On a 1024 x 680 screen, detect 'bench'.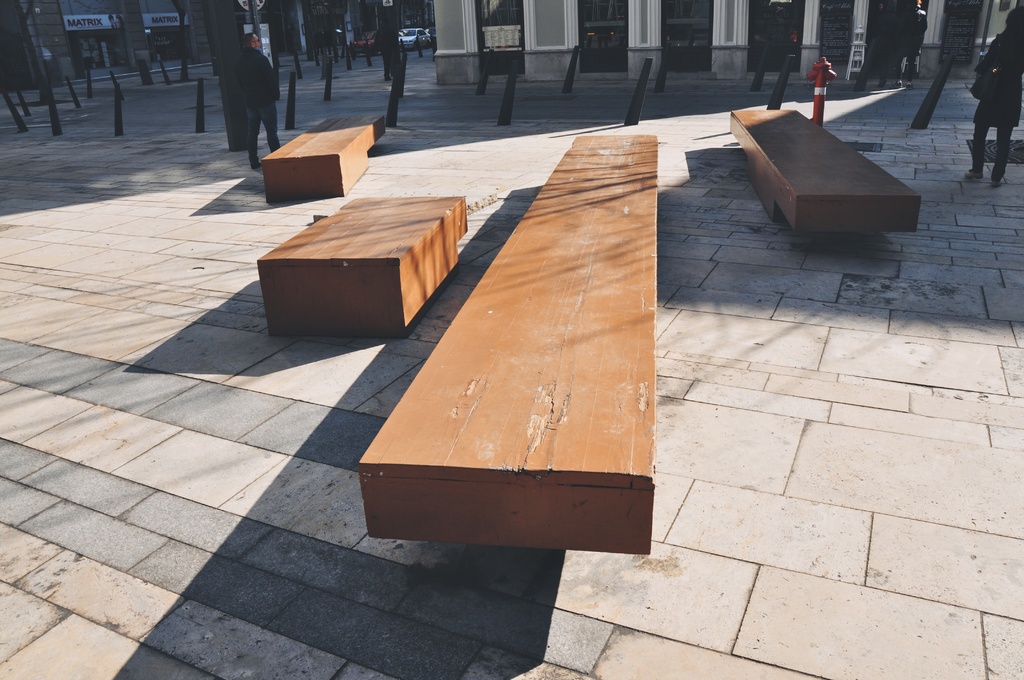
(262,114,383,203).
